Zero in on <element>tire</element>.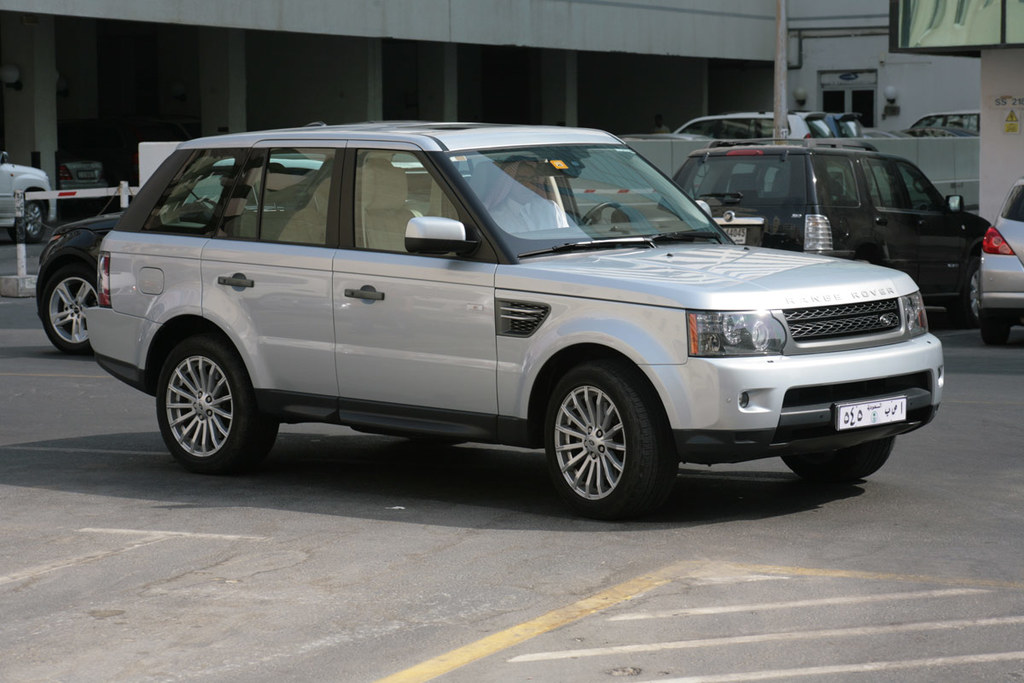
Zeroed in: <region>783, 435, 894, 479</region>.
